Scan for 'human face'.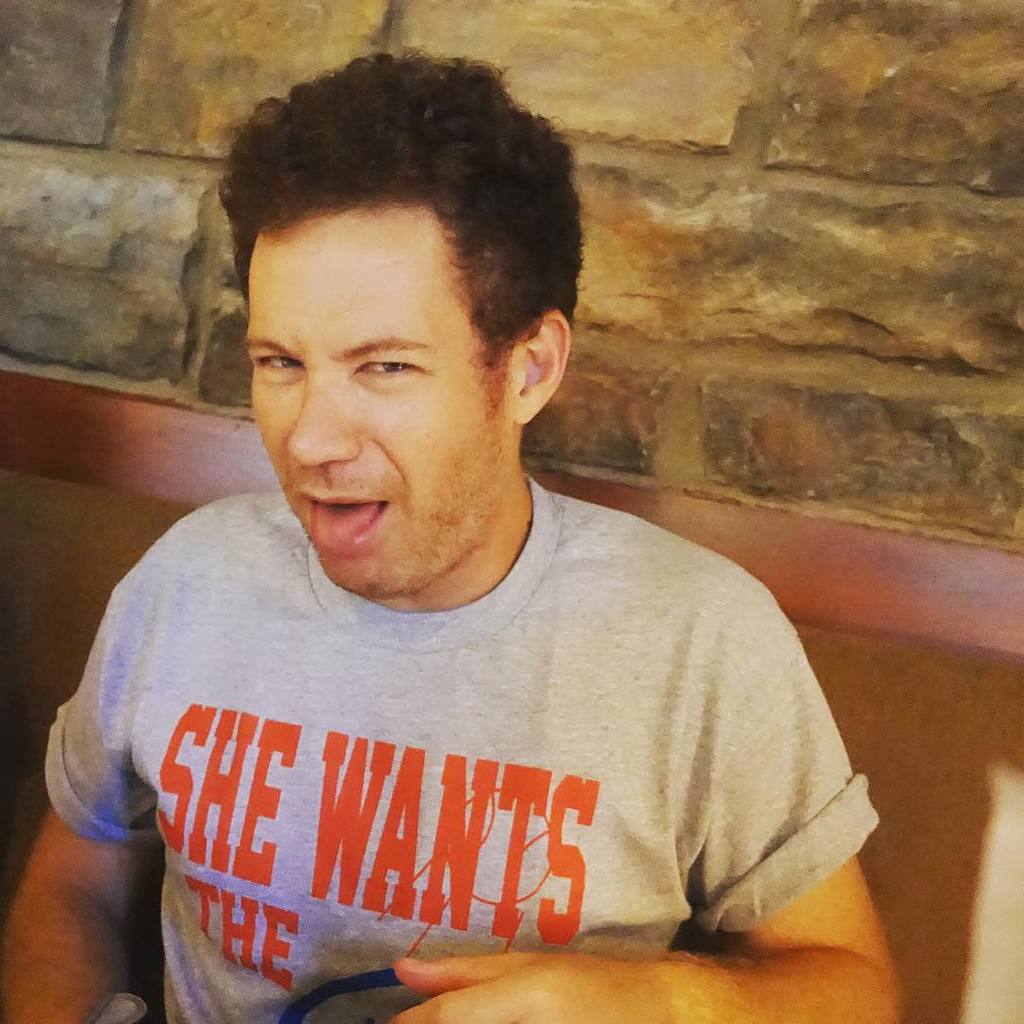
Scan result: box(251, 204, 512, 597).
